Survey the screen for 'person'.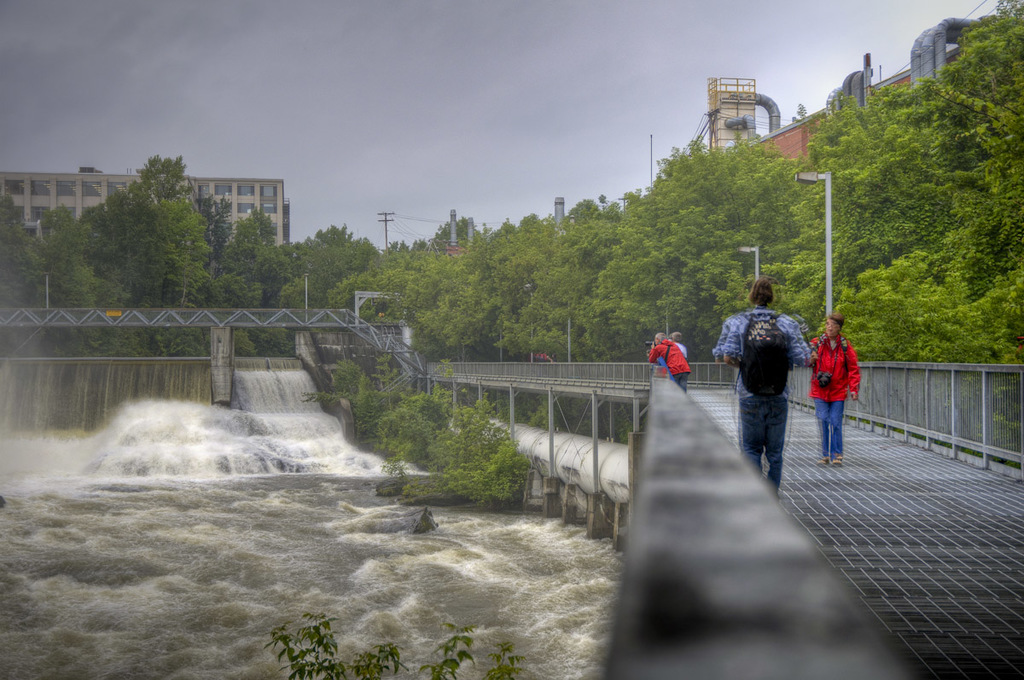
Survey found: x1=649 y1=336 x2=689 y2=394.
